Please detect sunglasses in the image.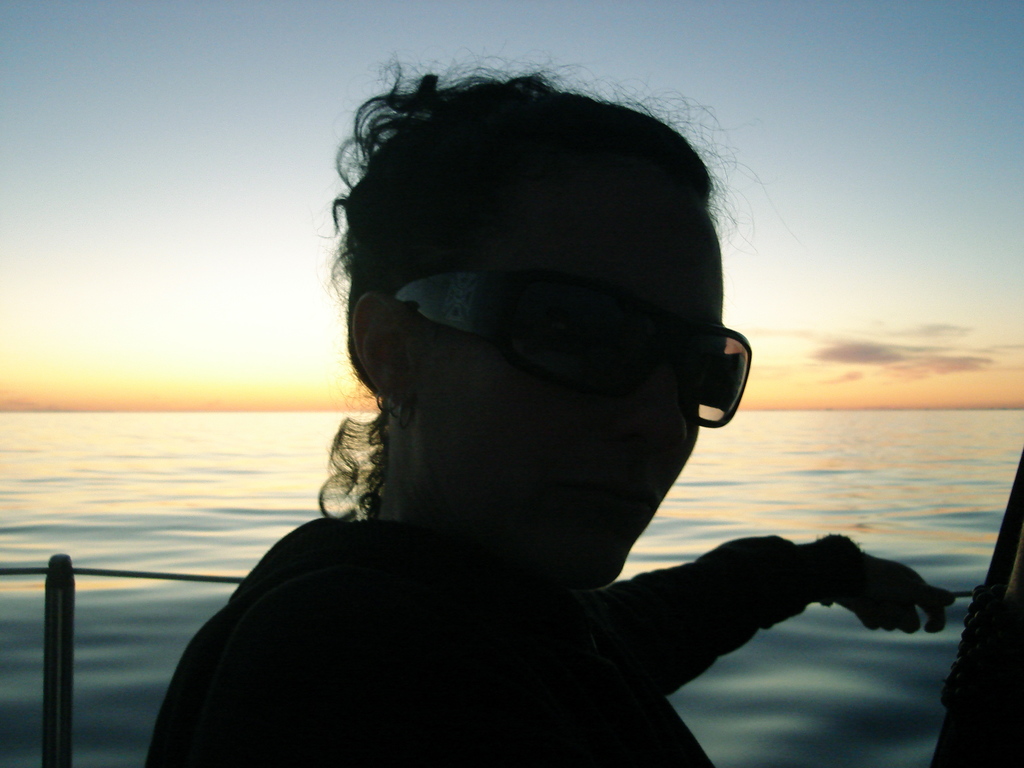
select_region(378, 260, 742, 445).
